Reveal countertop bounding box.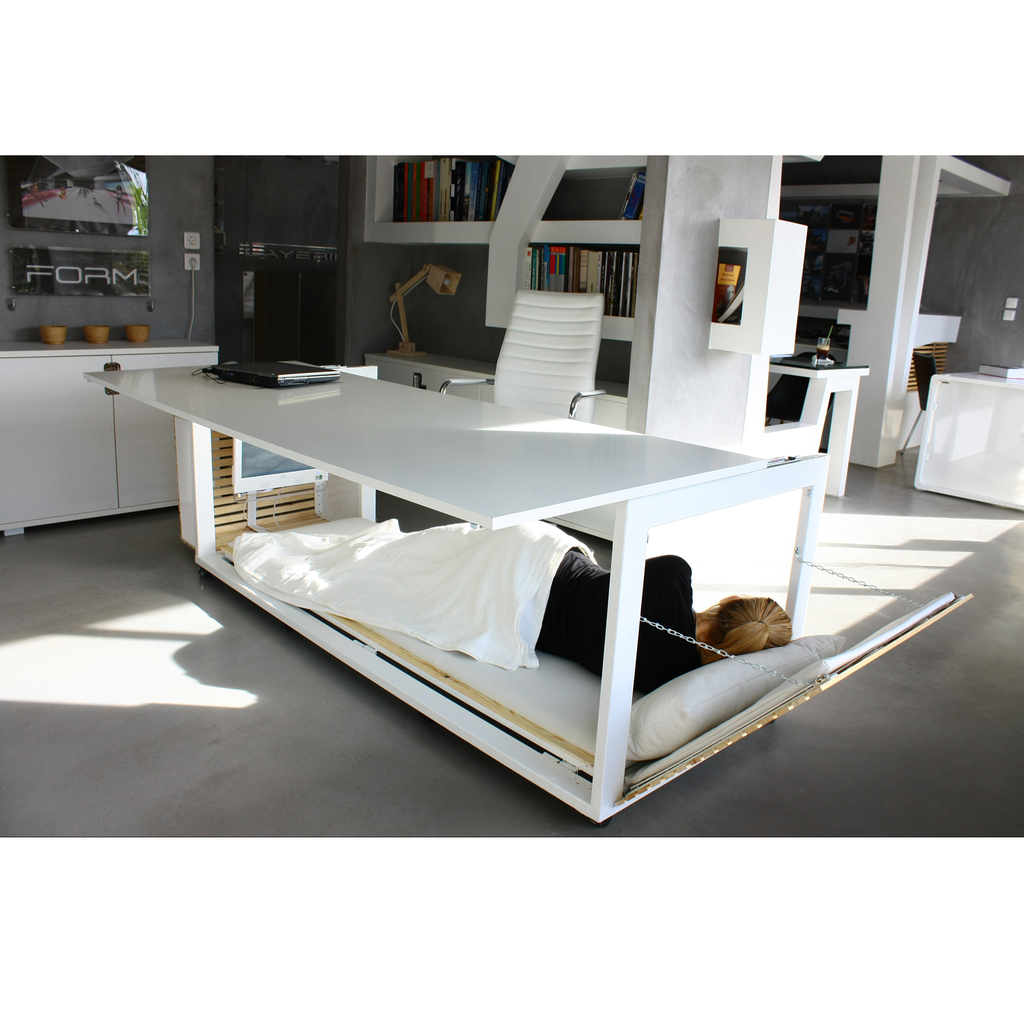
Revealed: <region>932, 371, 1023, 395</region>.
